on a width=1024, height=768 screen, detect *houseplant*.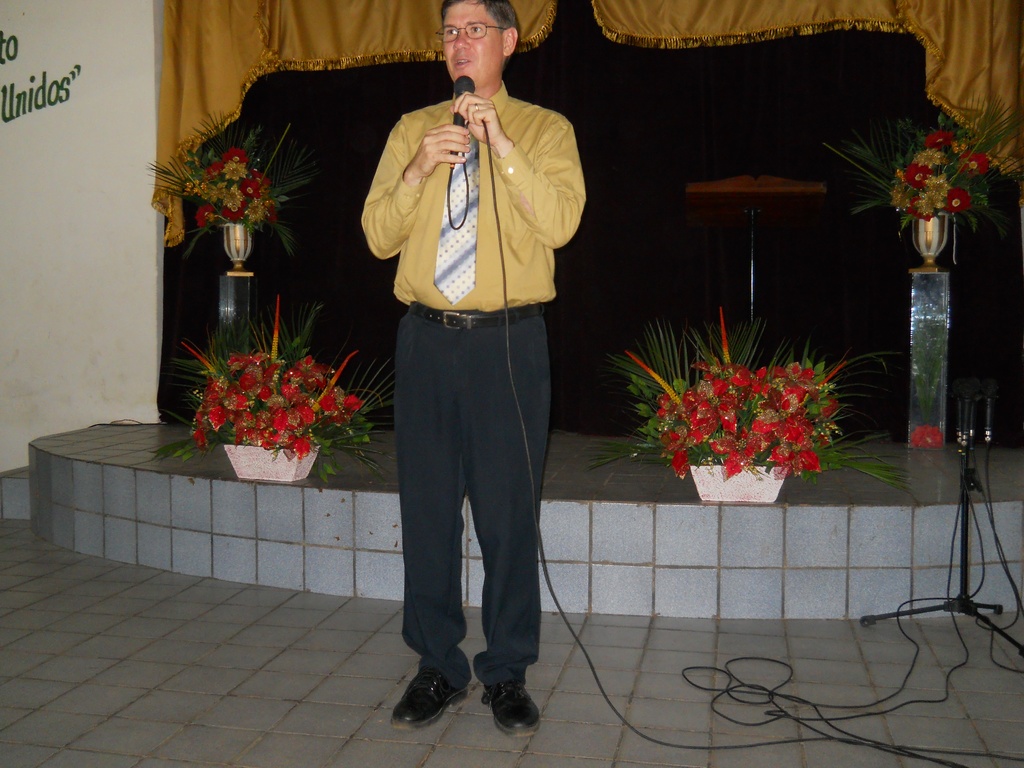
(587, 303, 927, 501).
